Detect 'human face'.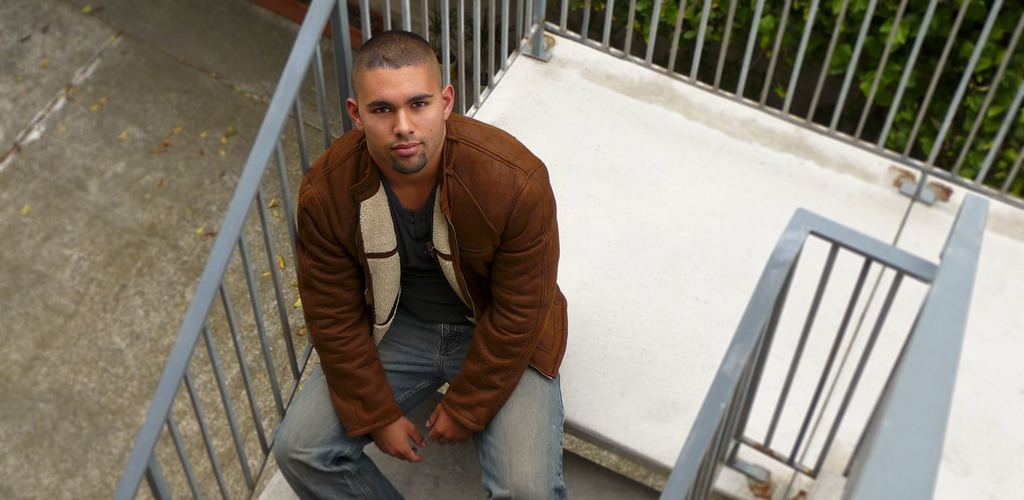
Detected at locate(362, 68, 448, 179).
